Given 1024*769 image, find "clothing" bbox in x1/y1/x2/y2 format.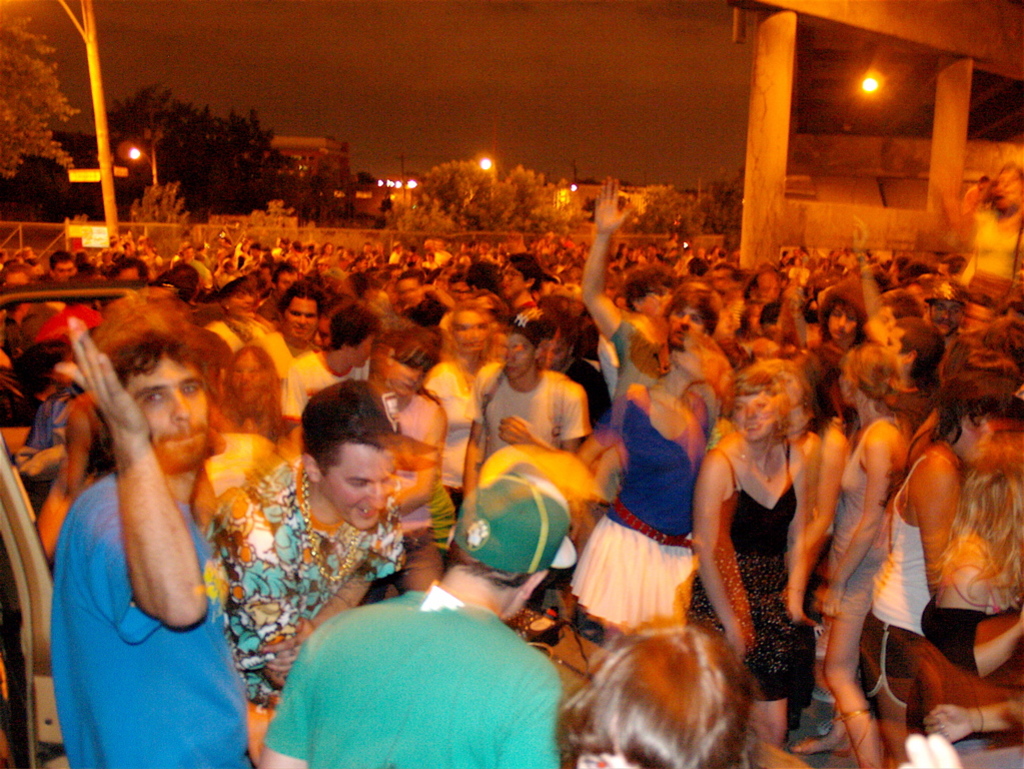
887/422/987/685.
